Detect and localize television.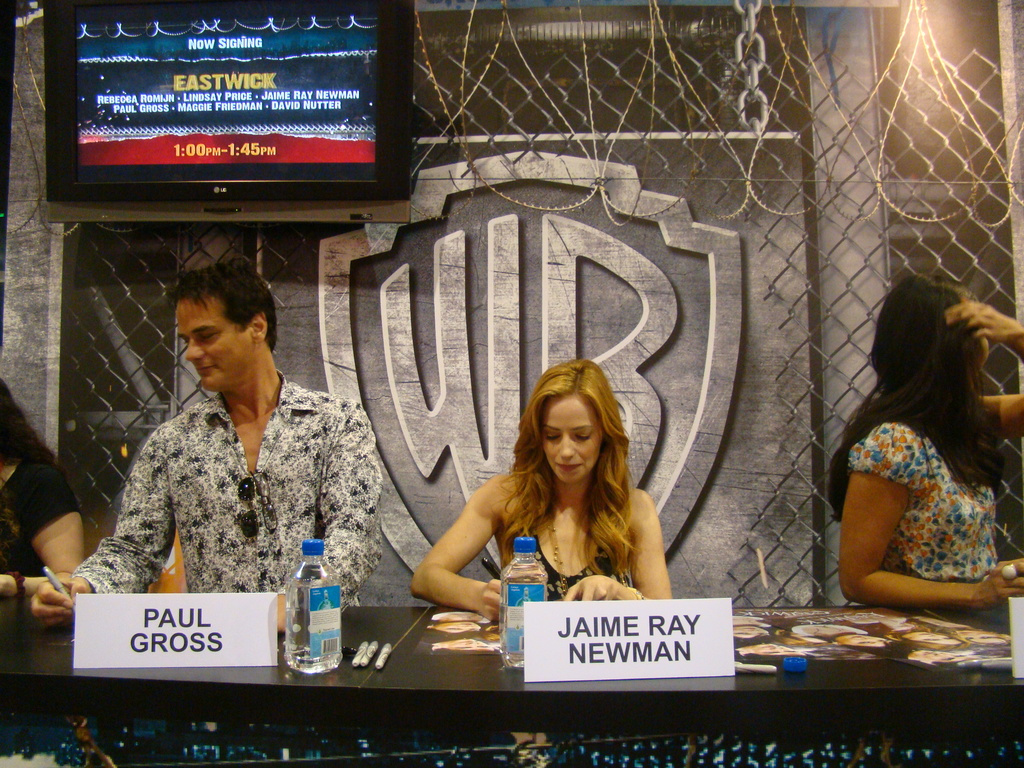
Localized at (43,0,408,199).
